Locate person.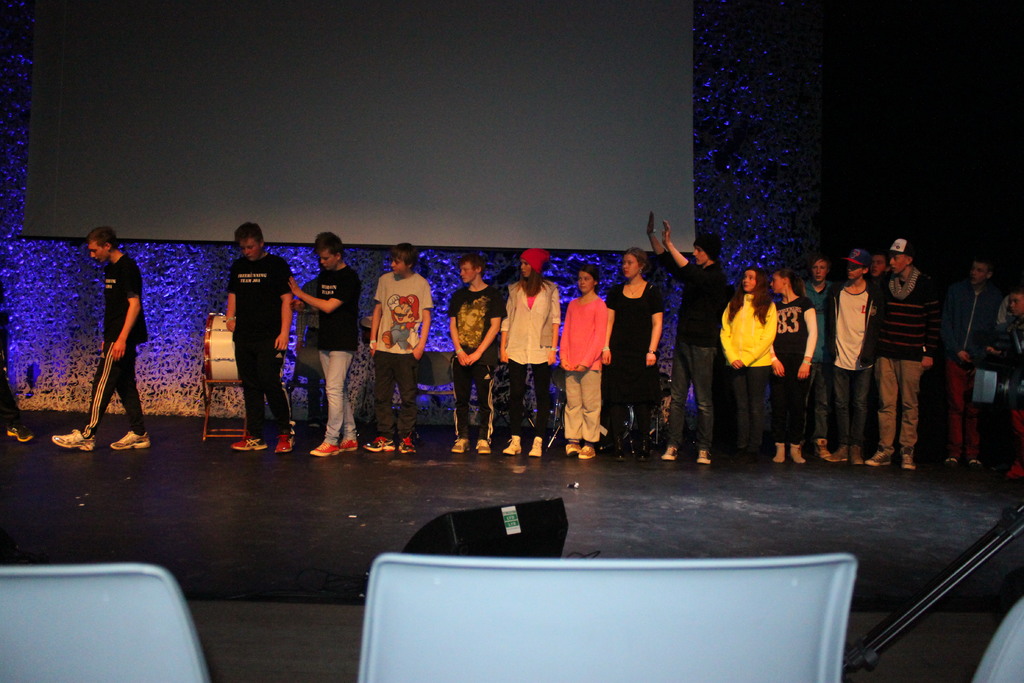
Bounding box: <box>1,315,34,443</box>.
